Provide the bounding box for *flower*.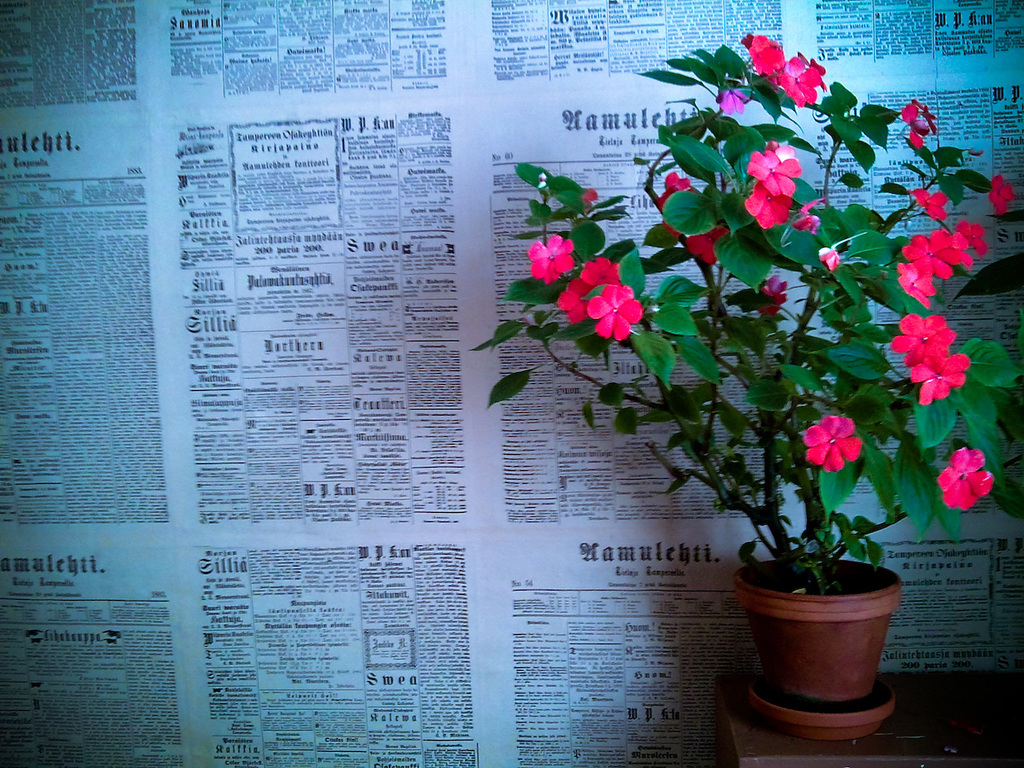
detection(911, 186, 946, 218).
